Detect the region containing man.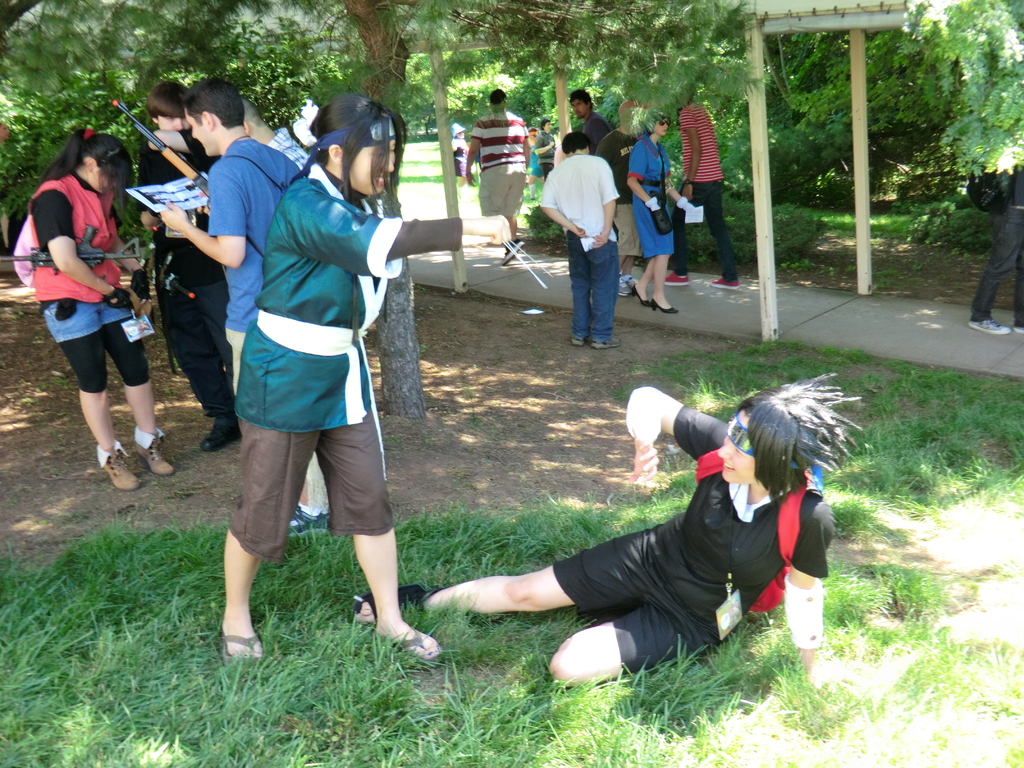
(136,84,232,445).
